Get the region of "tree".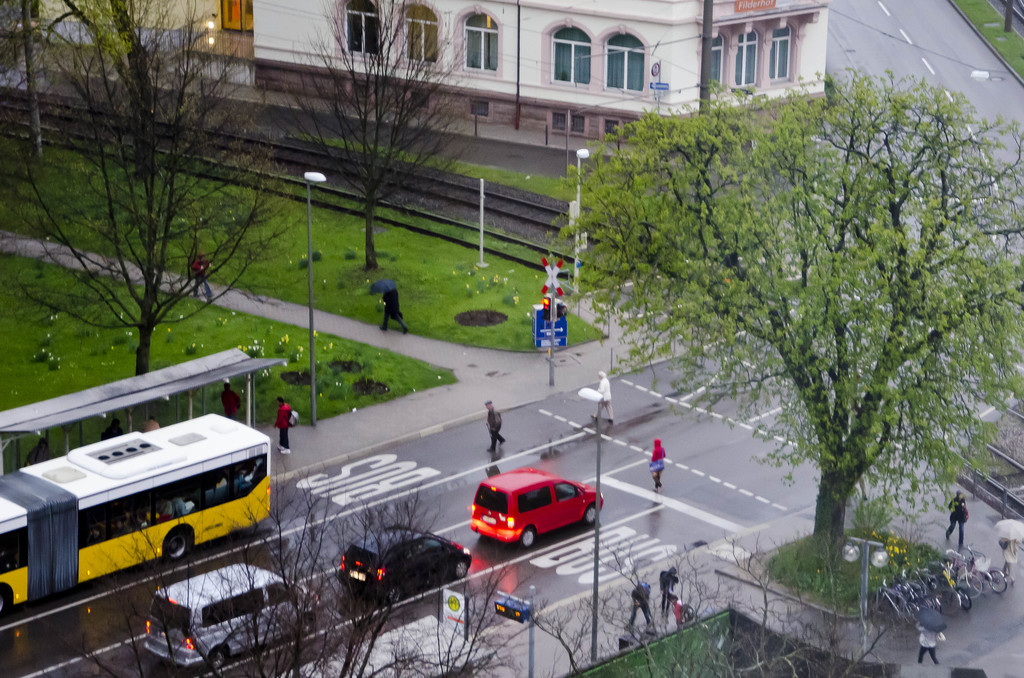
[x1=554, y1=62, x2=1023, y2=561].
